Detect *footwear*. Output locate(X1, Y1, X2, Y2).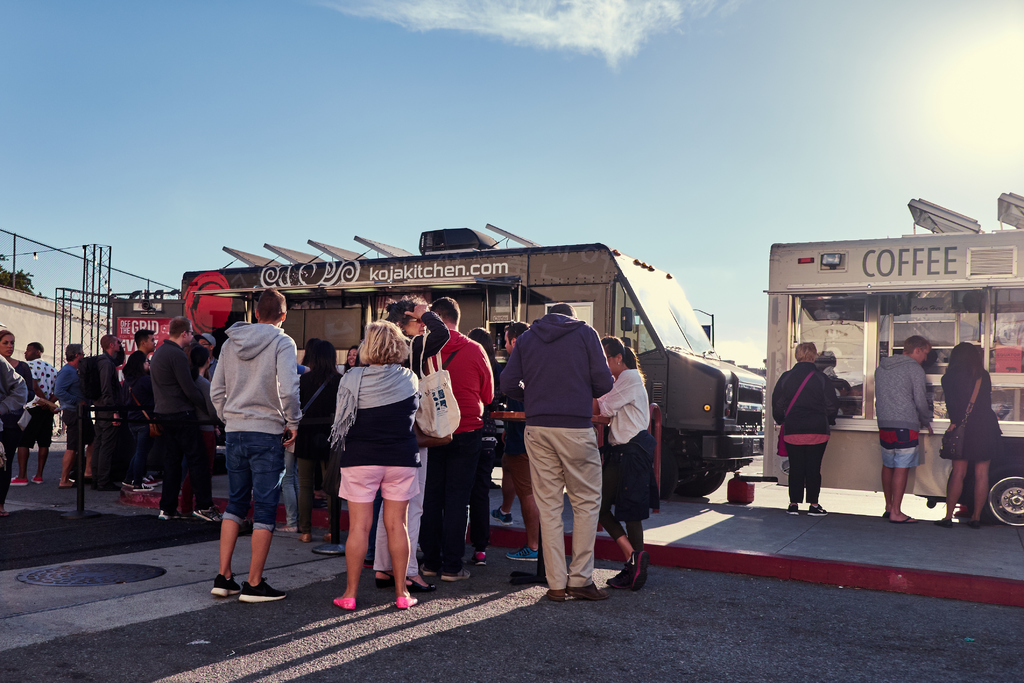
locate(548, 586, 564, 598).
